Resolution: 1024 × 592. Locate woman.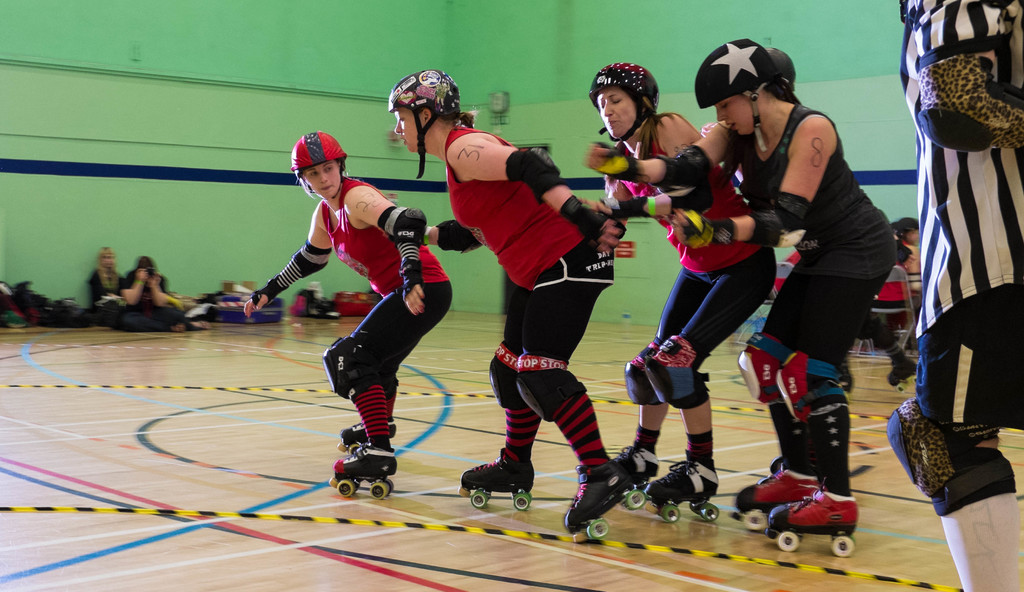
<box>239,131,451,479</box>.
